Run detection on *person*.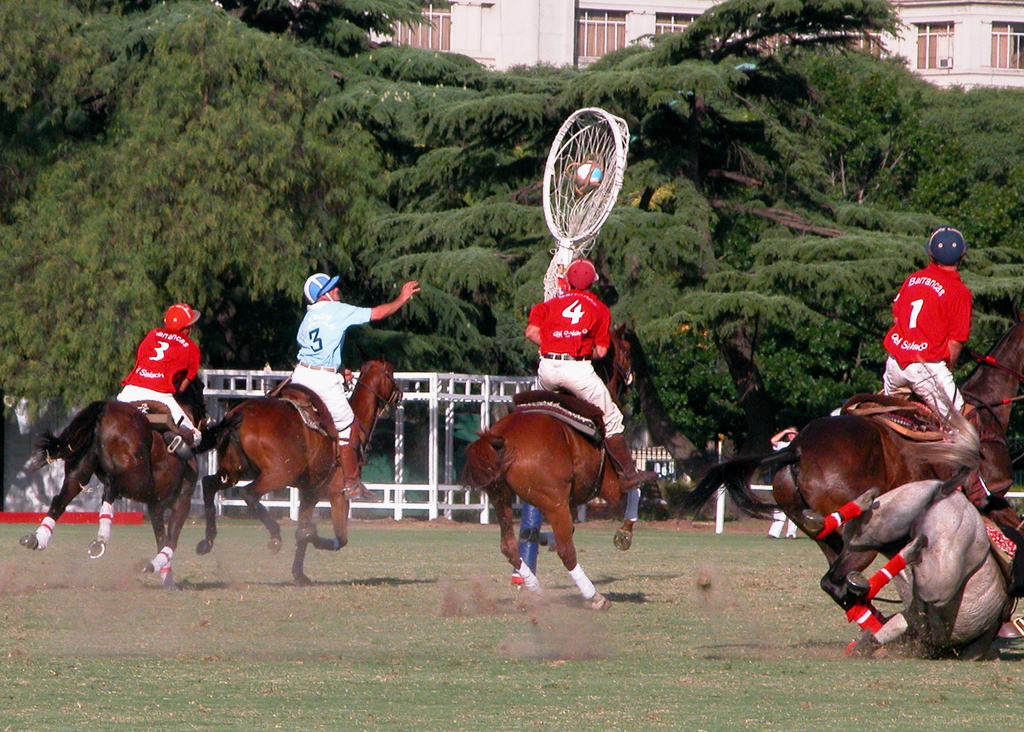
Result: (left=120, top=298, right=199, bottom=457).
